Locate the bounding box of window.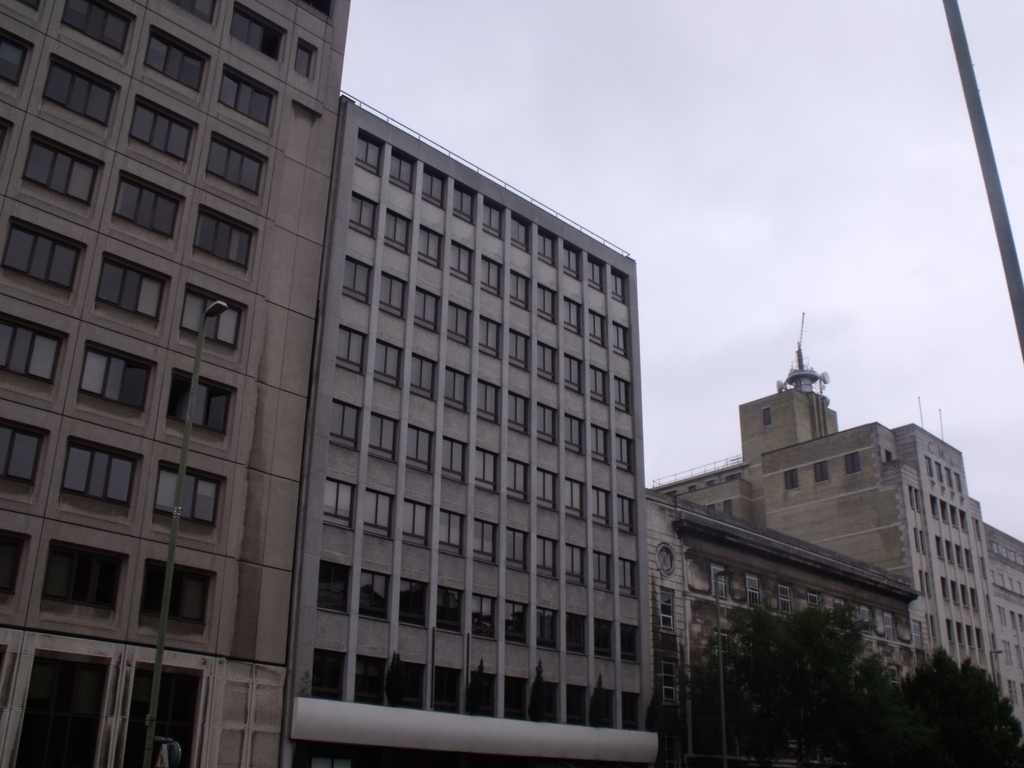
Bounding box: box(813, 460, 828, 481).
